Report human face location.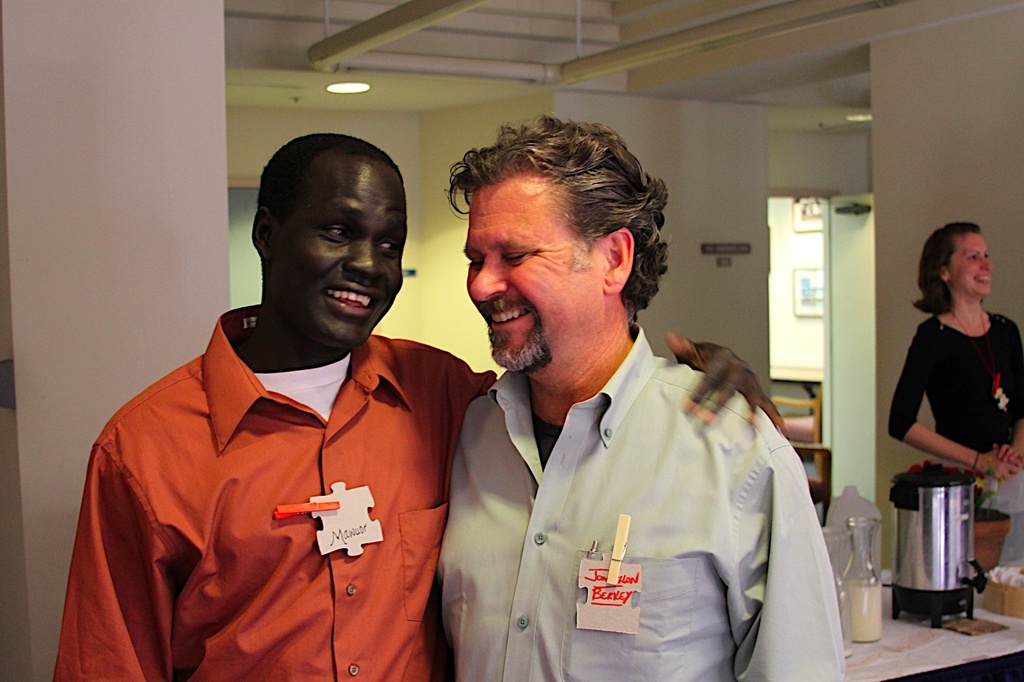
Report: bbox=[460, 176, 605, 377].
